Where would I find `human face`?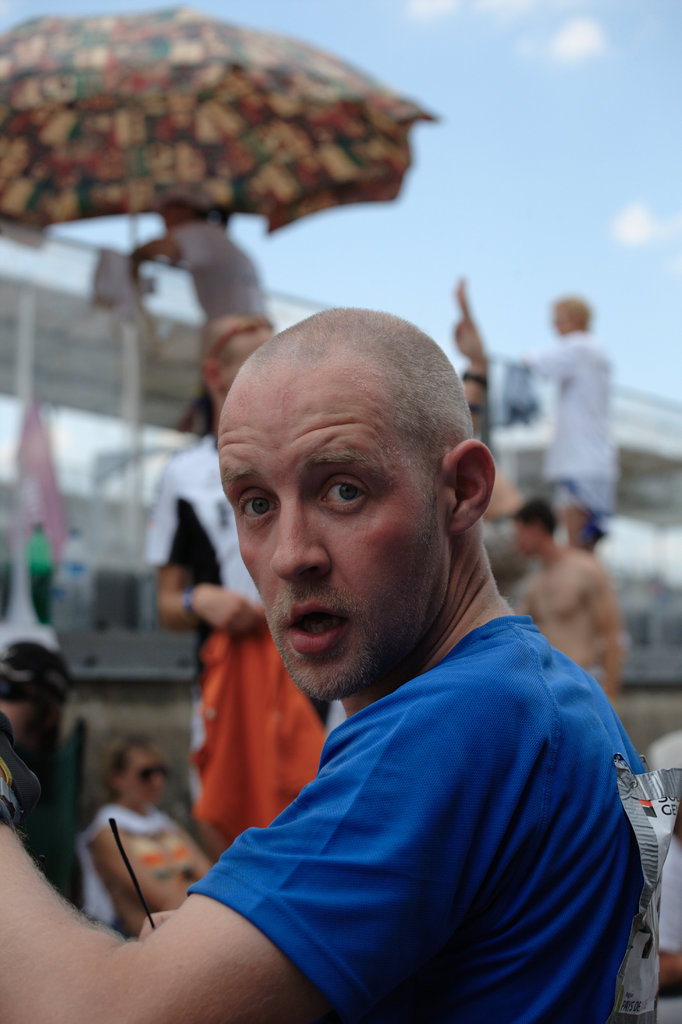
At bbox(216, 369, 453, 700).
